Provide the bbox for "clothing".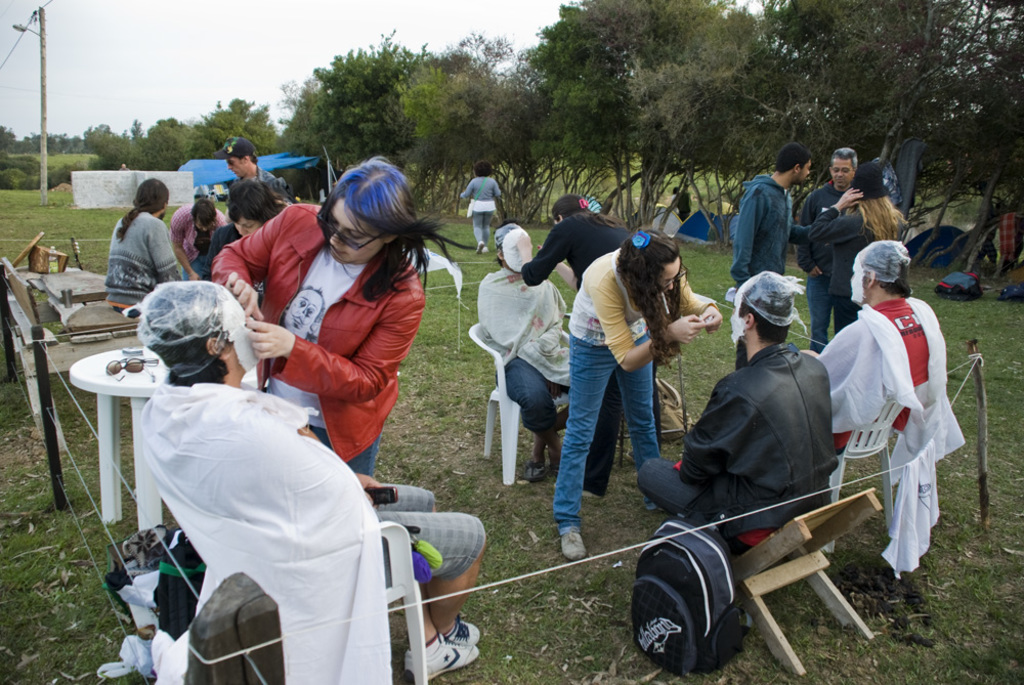
select_region(211, 200, 424, 478).
